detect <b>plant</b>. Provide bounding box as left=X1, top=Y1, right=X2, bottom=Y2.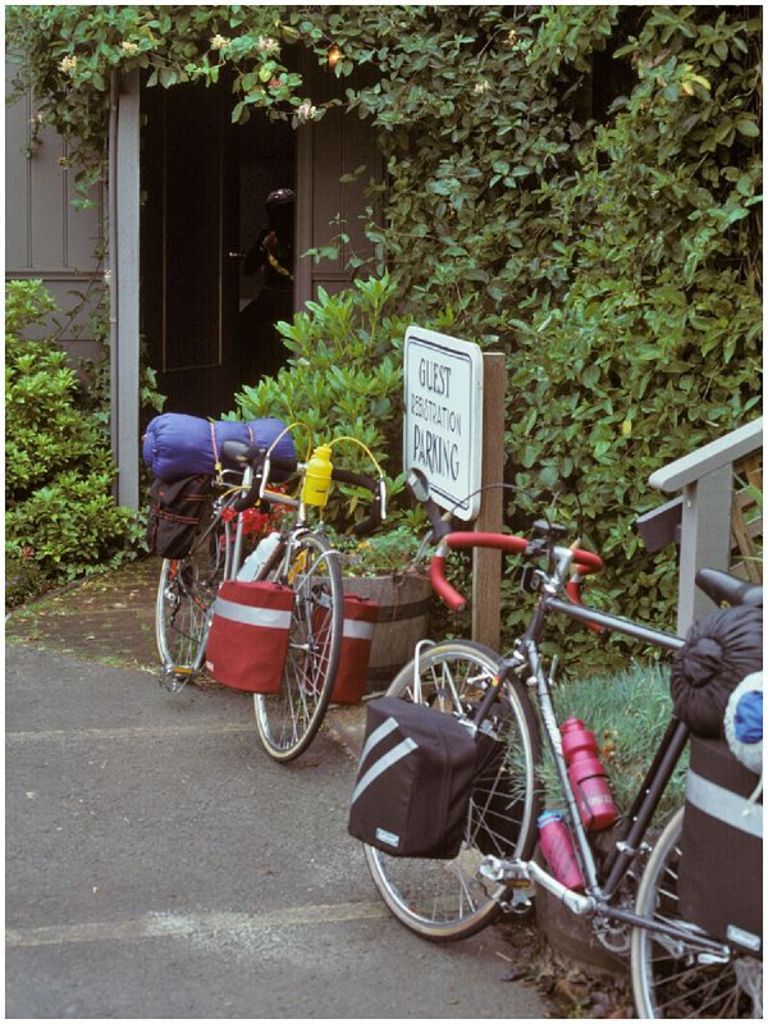
left=5, top=270, right=113, bottom=614.
